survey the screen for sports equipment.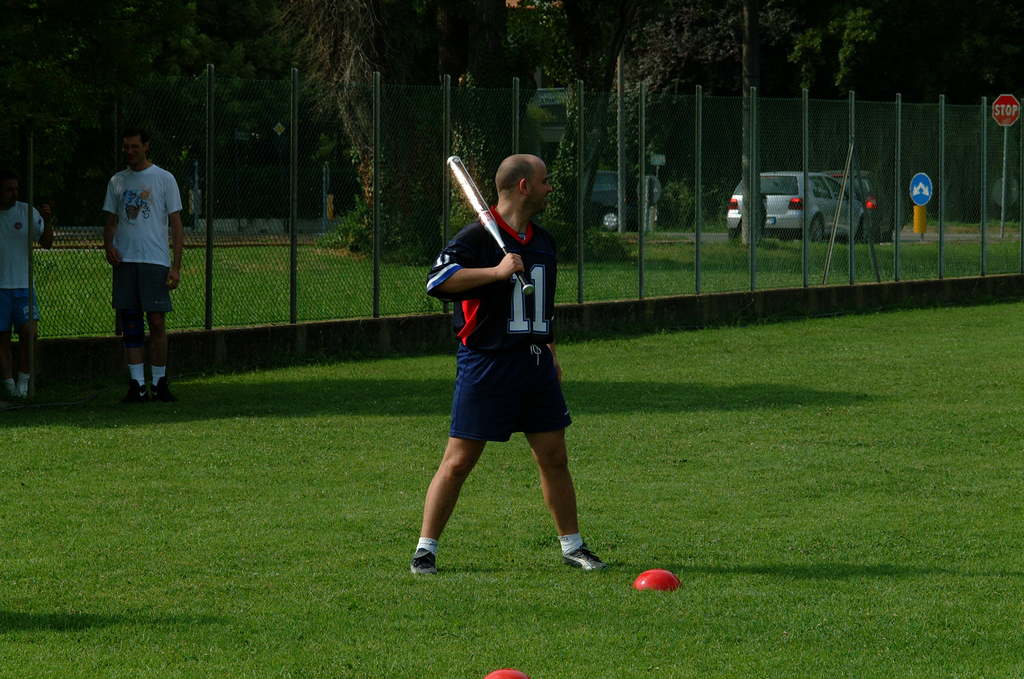
Survey found: rect(152, 376, 175, 401).
